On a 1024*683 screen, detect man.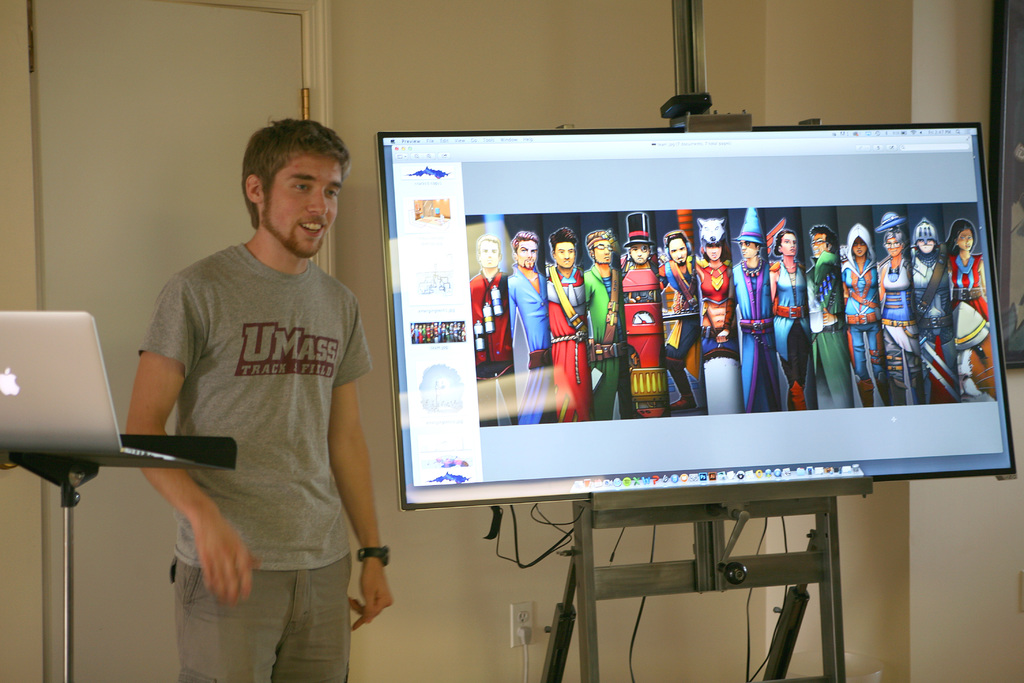
x1=803 y1=226 x2=855 y2=411.
